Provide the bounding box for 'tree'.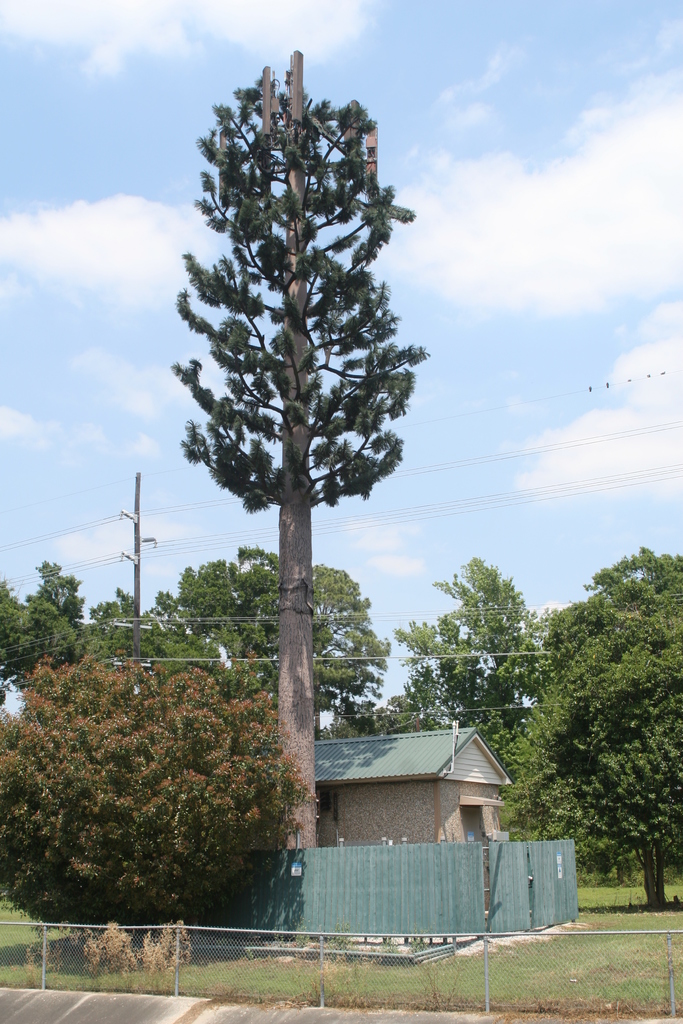
0/548/139/698.
